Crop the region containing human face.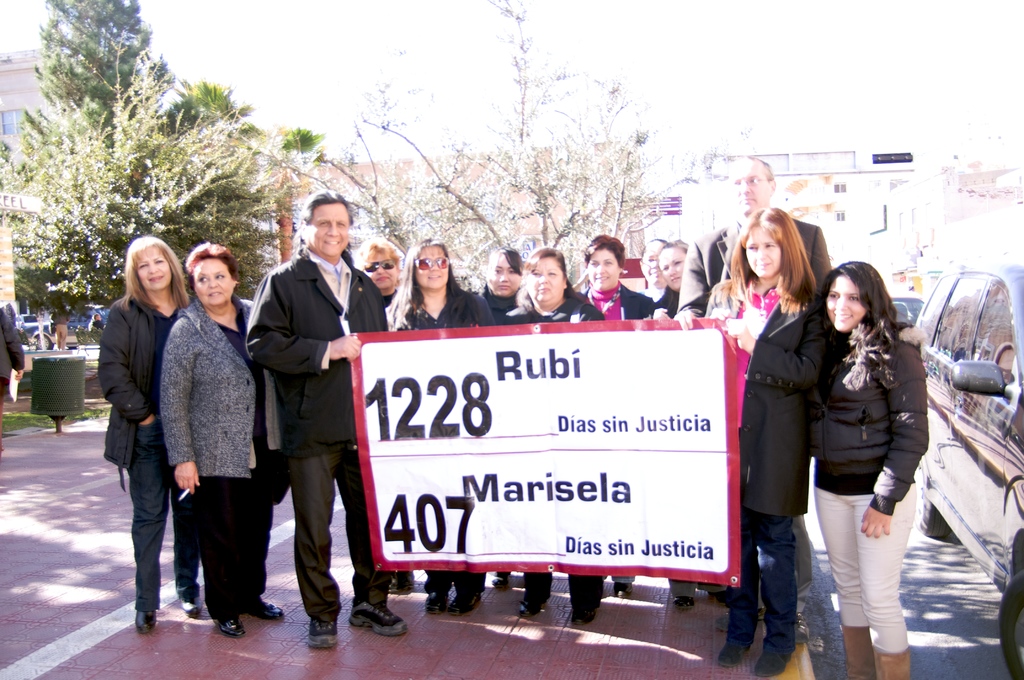
Crop region: Rect(637, 243, 662, 270).
